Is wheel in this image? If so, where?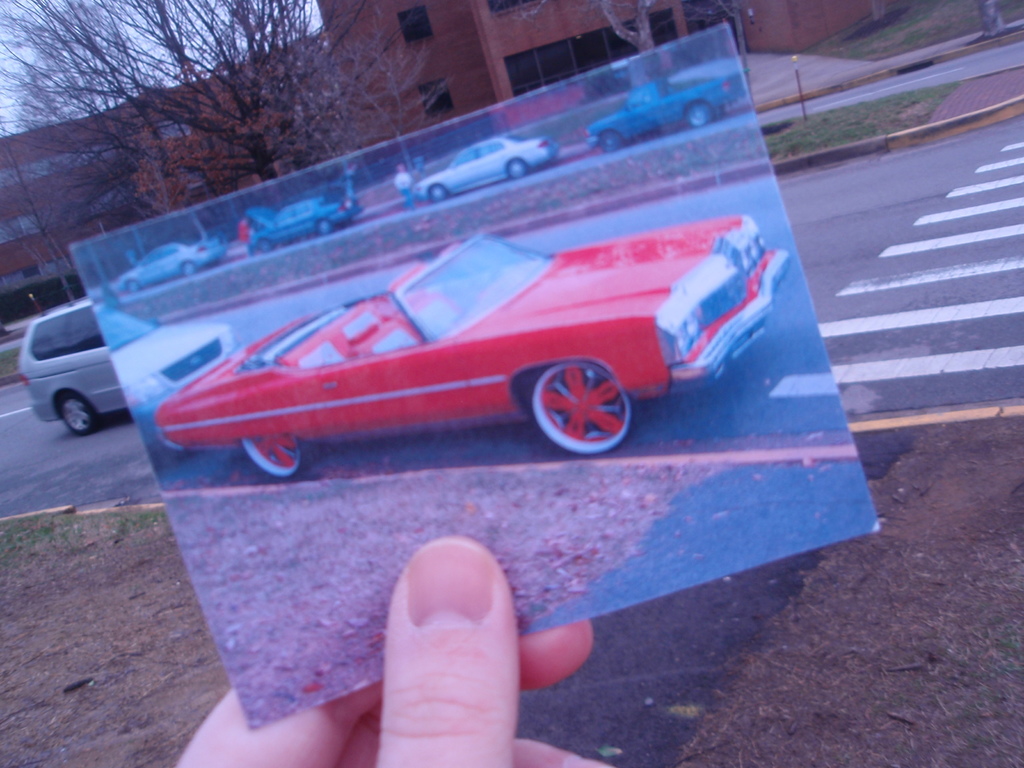
Yes, at 684 95 716 126.
